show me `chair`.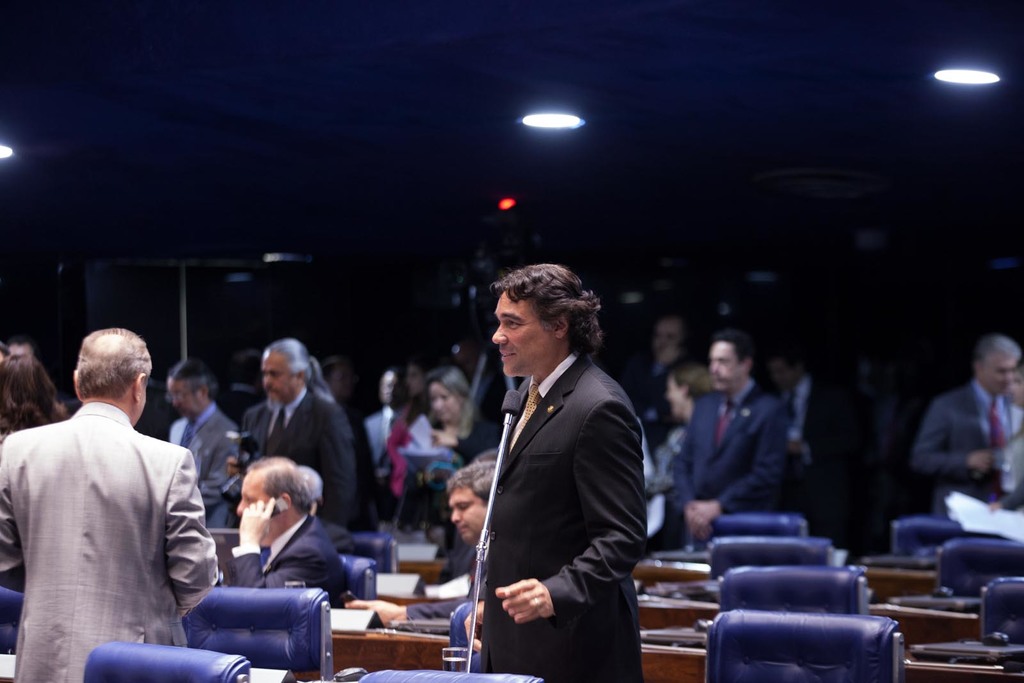
`chair` is here: [left=178, top=579, right=335, bottom=676].
